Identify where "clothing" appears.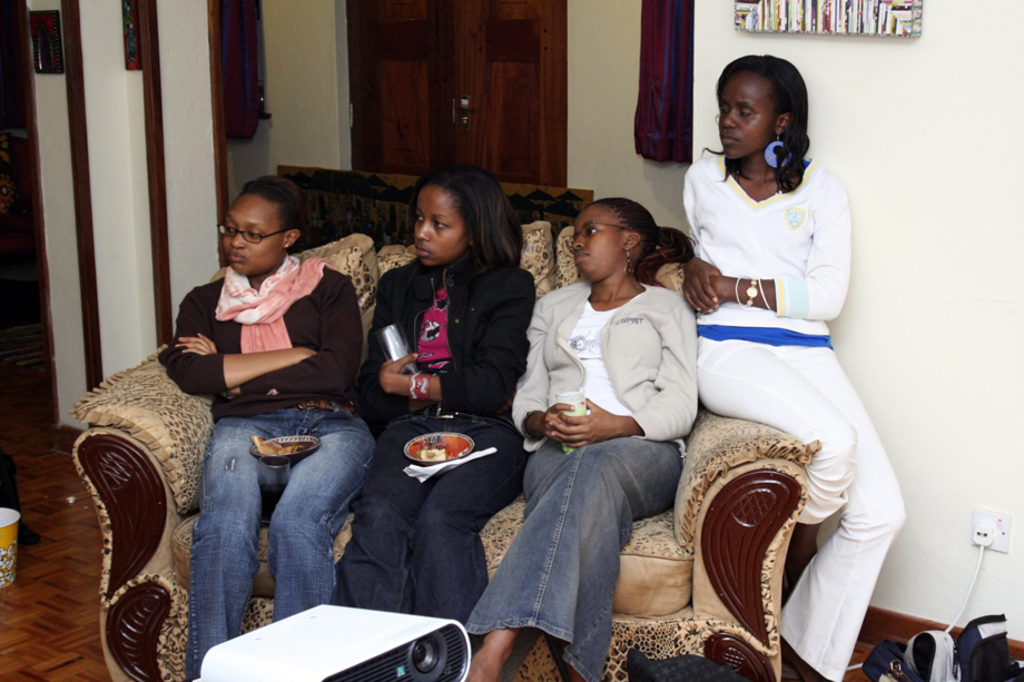
Appears at rect(146, 241, 378, 672).
